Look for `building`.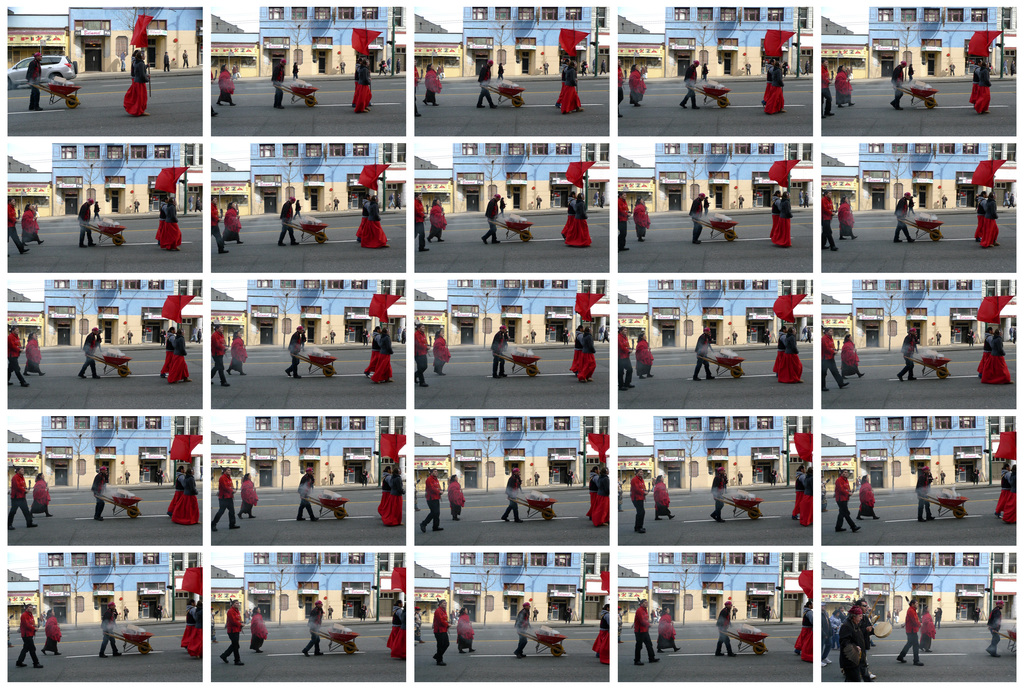
Found: box=[414, 2, 607, 77].
